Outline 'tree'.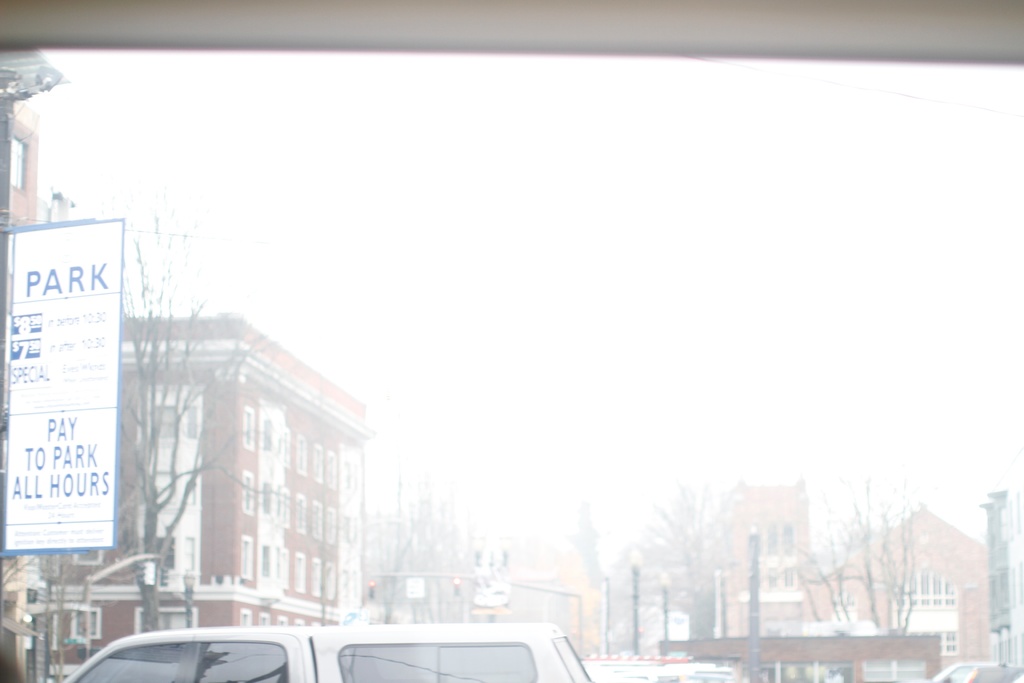
Outline: [left=776, top=472, right=920, bottom=636].
